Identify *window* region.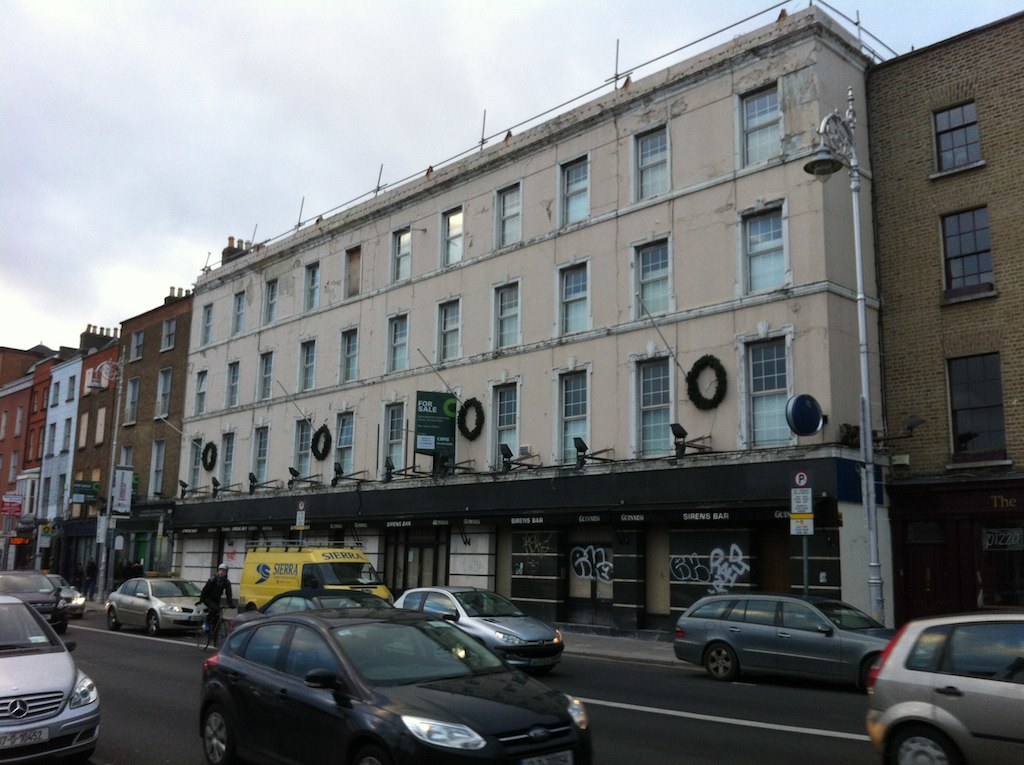
Region: [731, 75, 786, 167].
